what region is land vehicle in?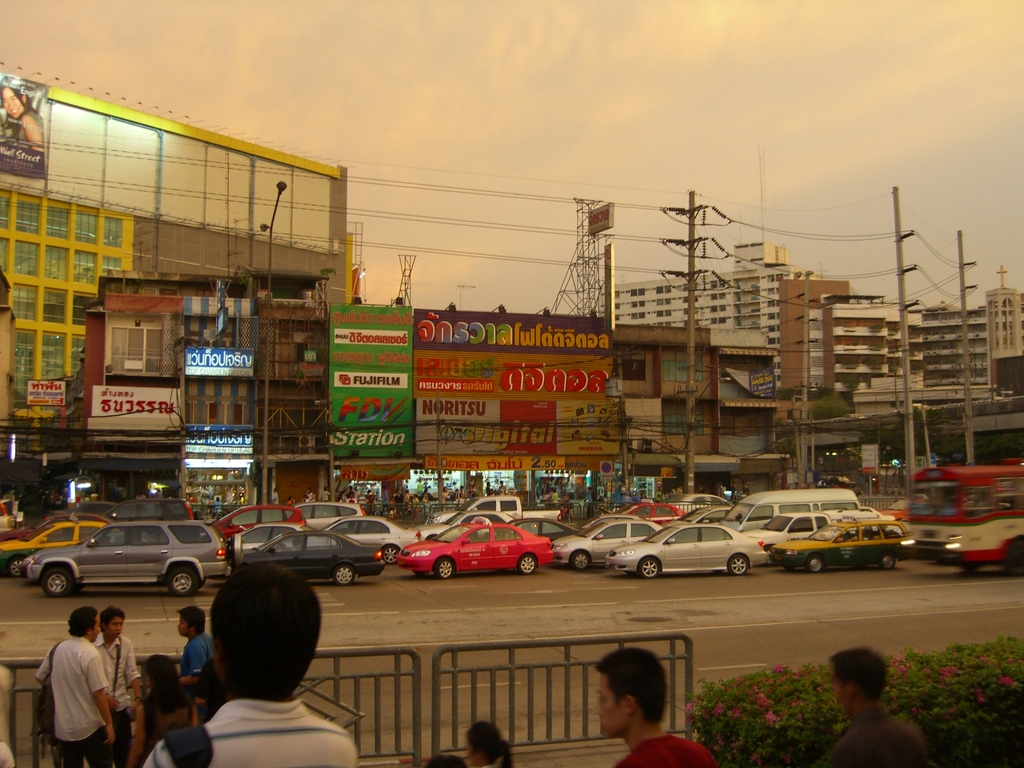
<region>0, 513, 119, 575</region>.
